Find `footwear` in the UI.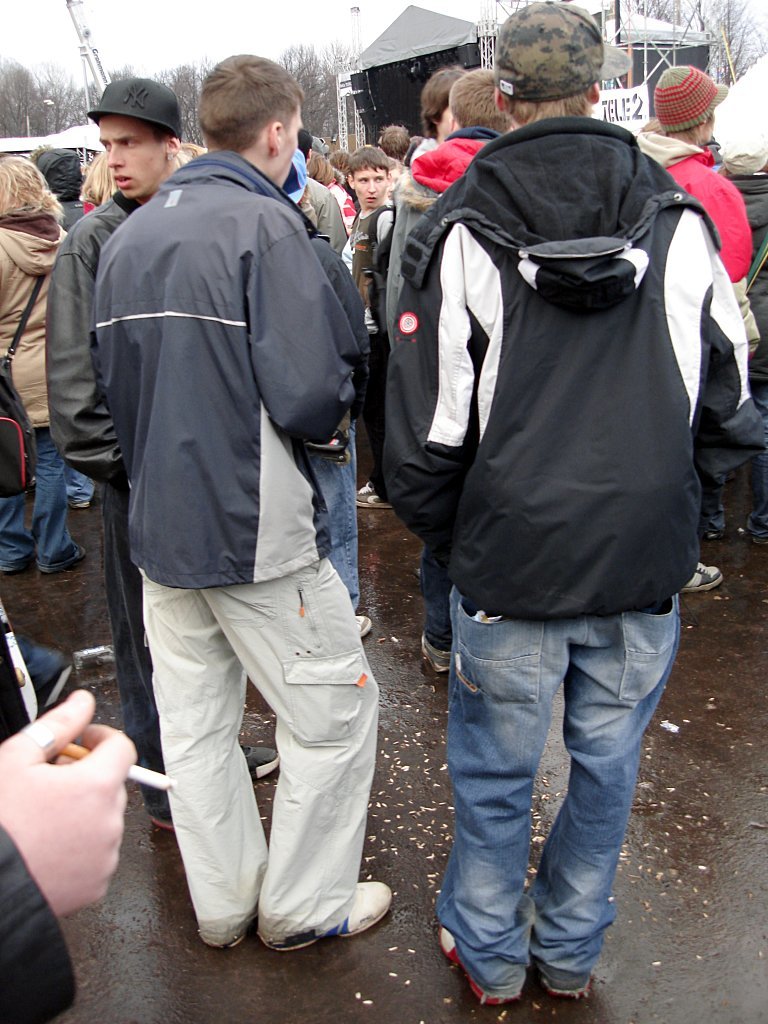
UI element at bbox=(356, 481, 395, 513).
